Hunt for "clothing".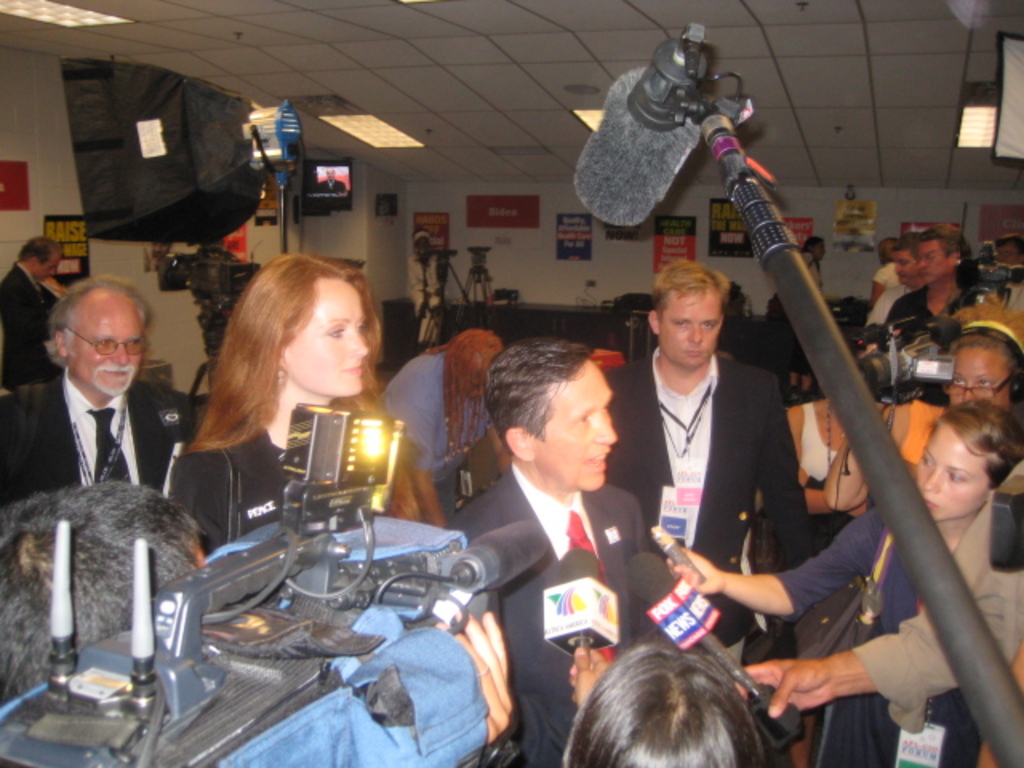
Hunted down at <region>766, 502, 1003, 766</region>.
